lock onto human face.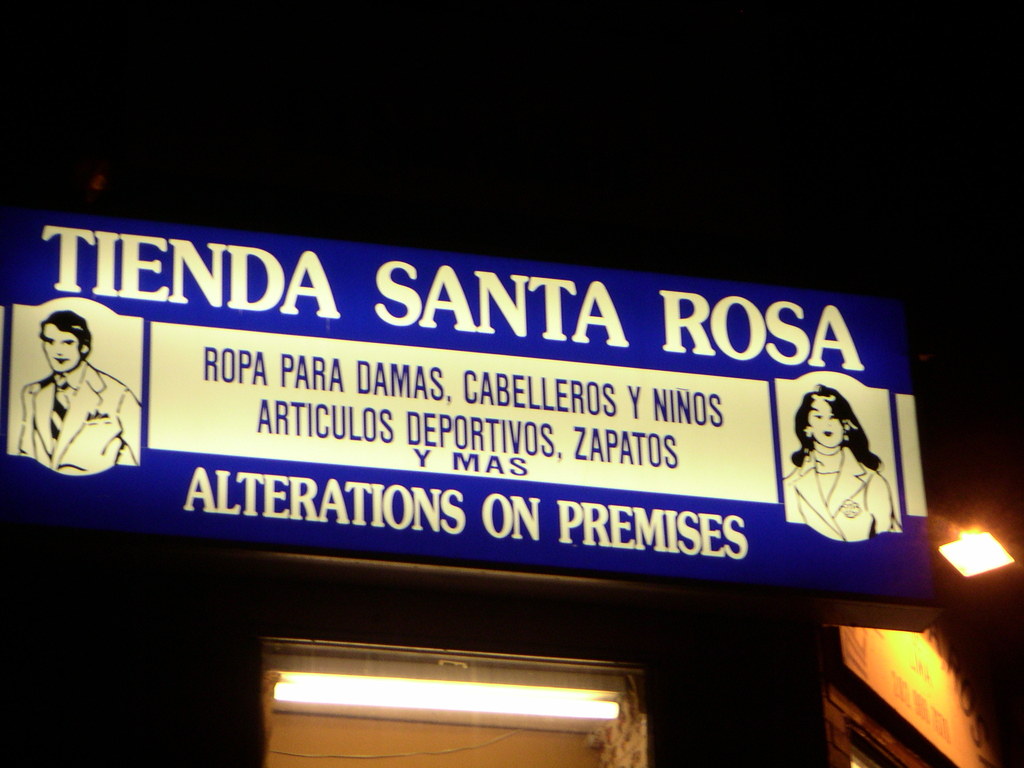
Locked: <bbox>42, 323, 82, 373</bbox>.
